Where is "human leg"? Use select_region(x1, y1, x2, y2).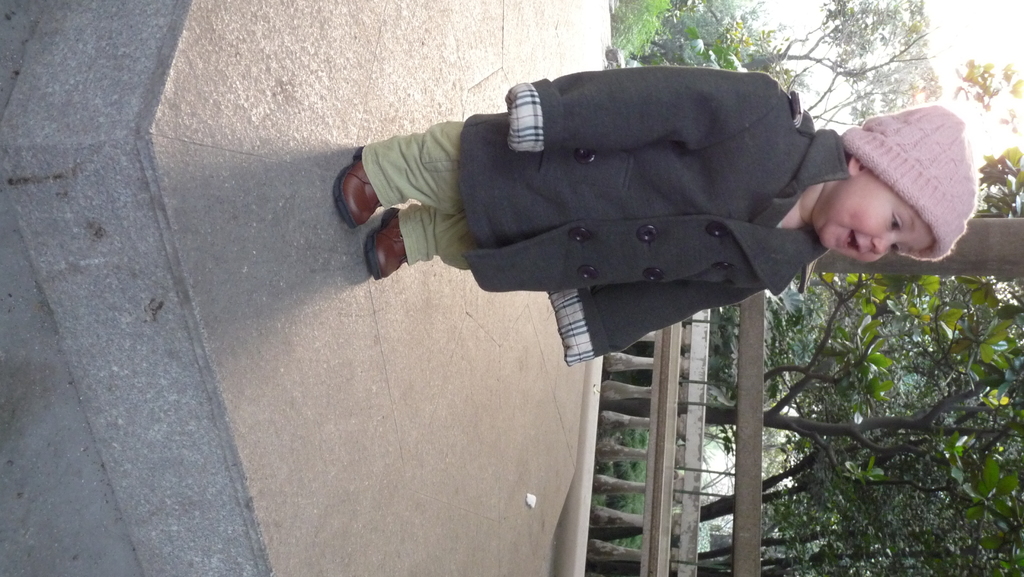
select_region(367, 207, 586, 284).
